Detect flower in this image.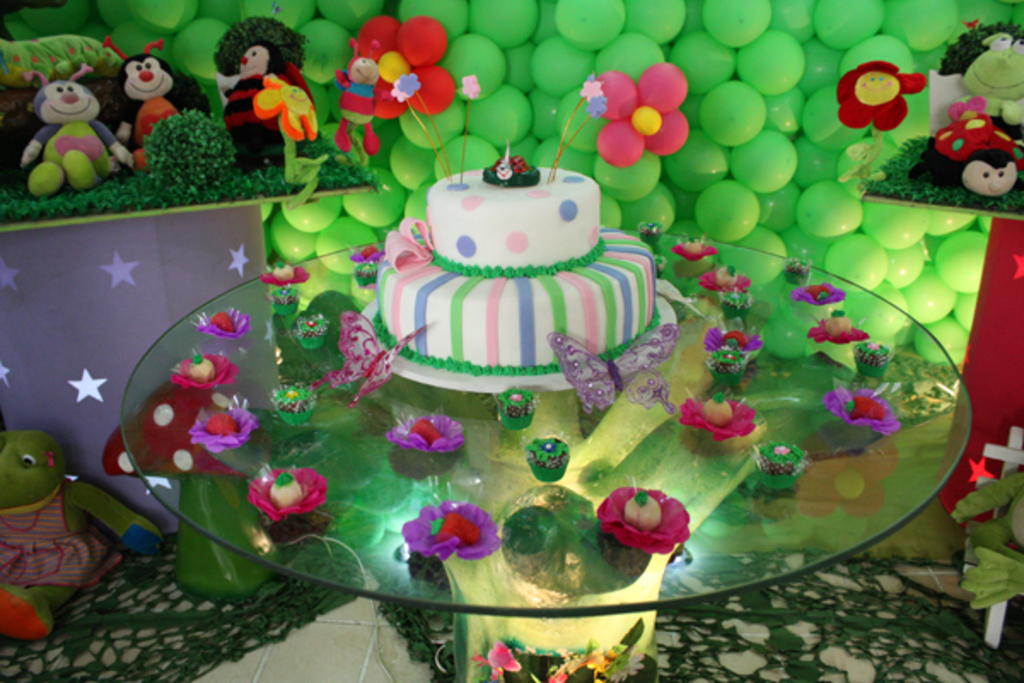
Detection: (271, 283, 297, 302).
